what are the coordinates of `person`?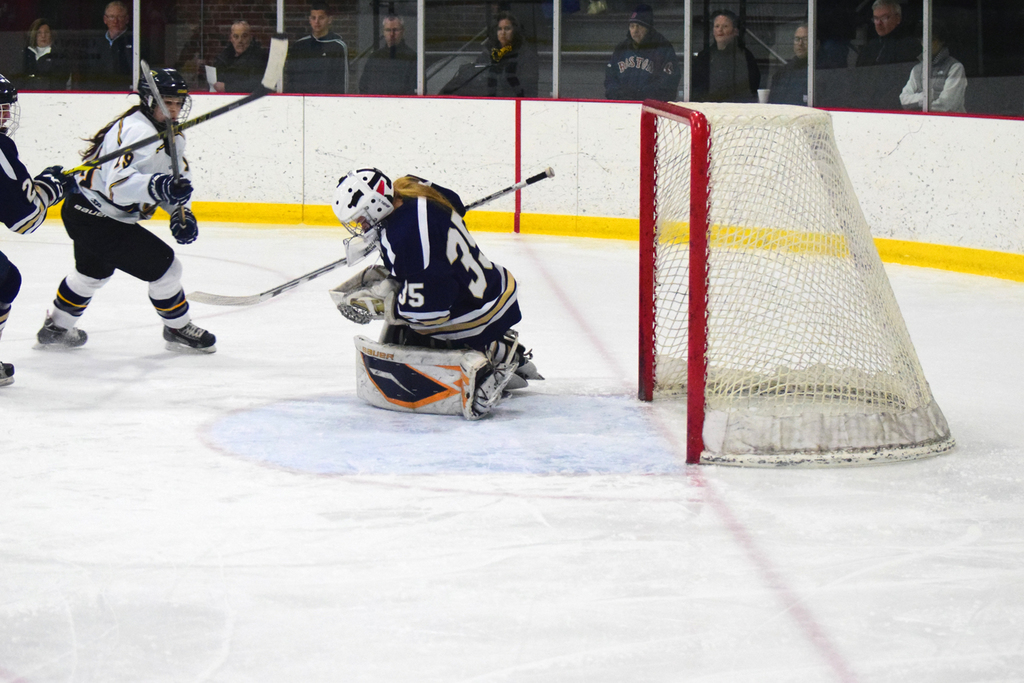
locate(203, 20, 272, 96).
